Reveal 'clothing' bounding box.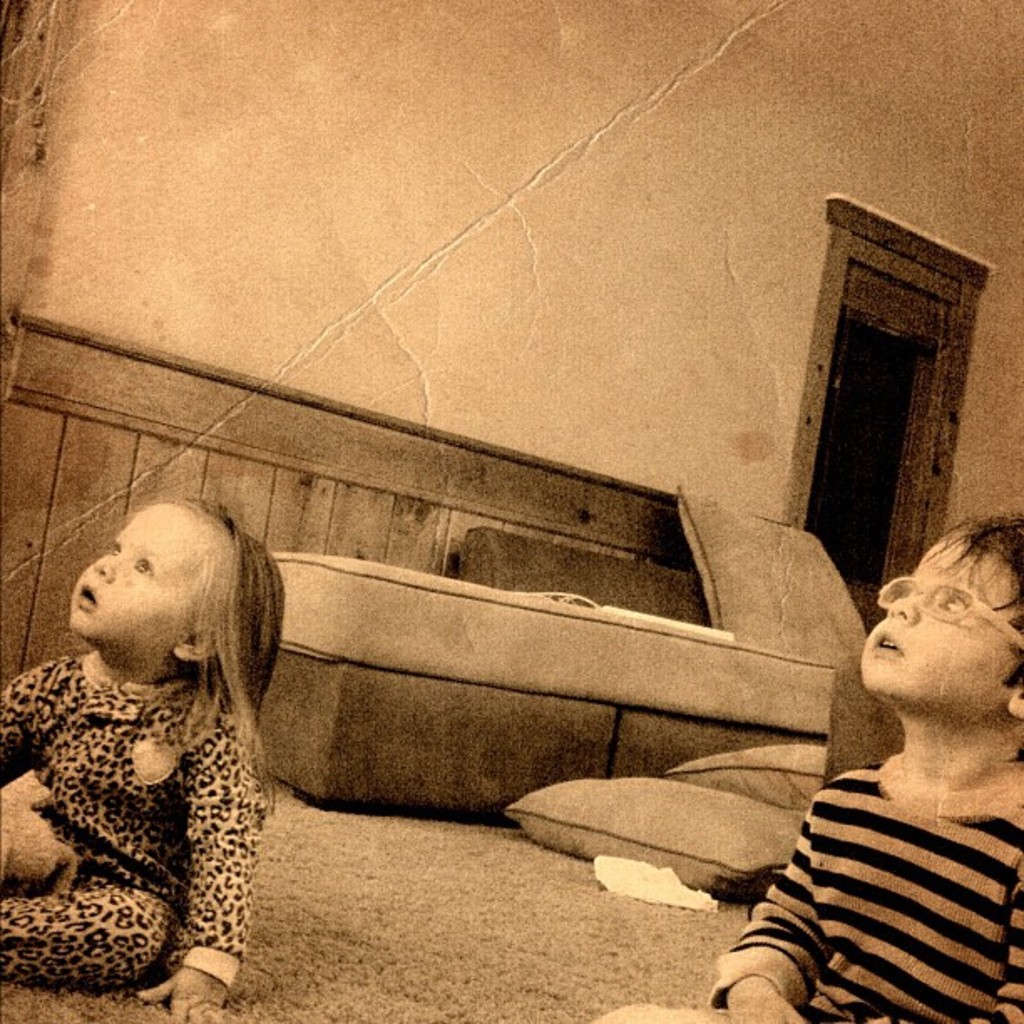
Revealed: l=592, t=753, r=1022, b=1022.
